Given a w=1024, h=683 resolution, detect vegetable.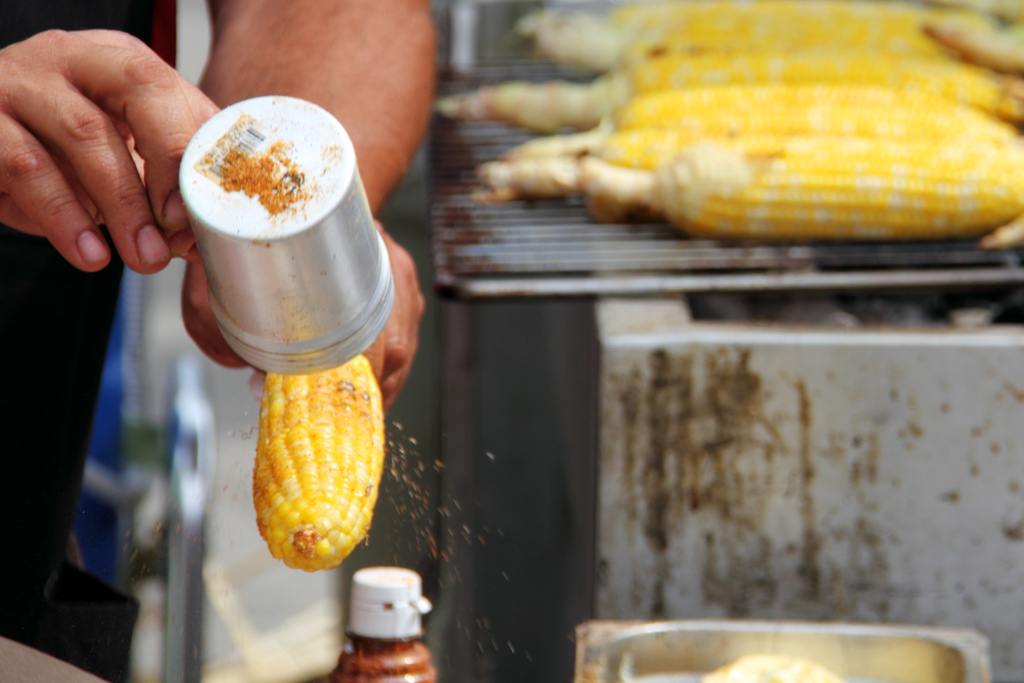
x1=253 y1=325 x2=385 y2=564.
